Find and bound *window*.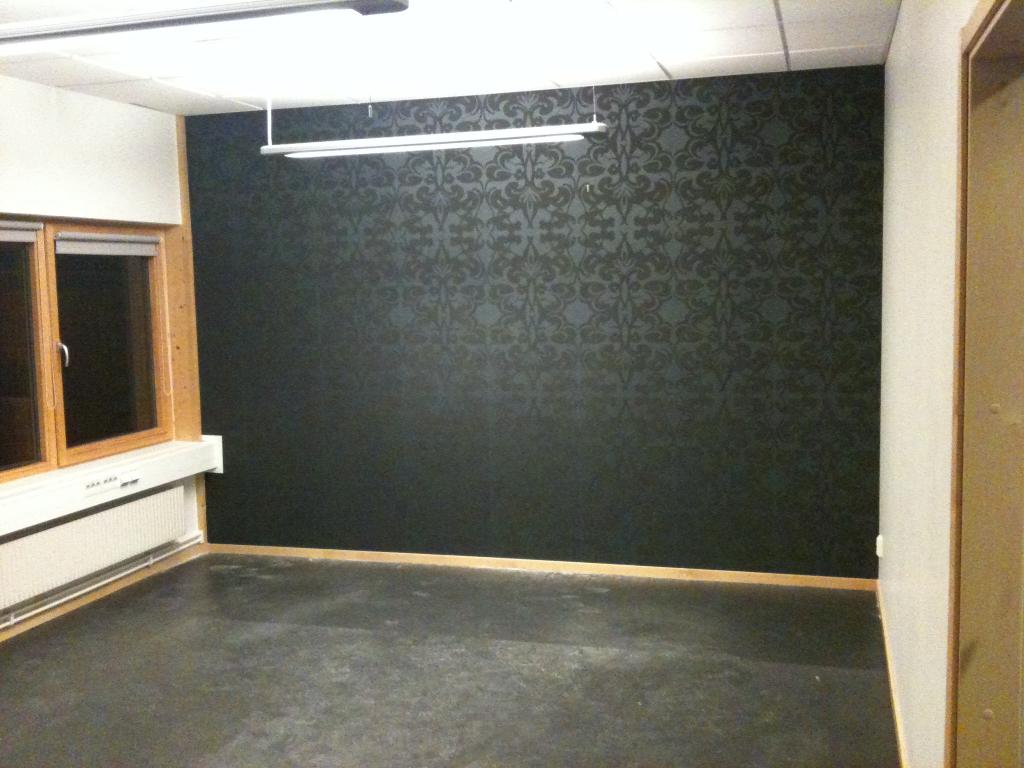
Bound: left=59, top=239, right=165, bottom=452.
